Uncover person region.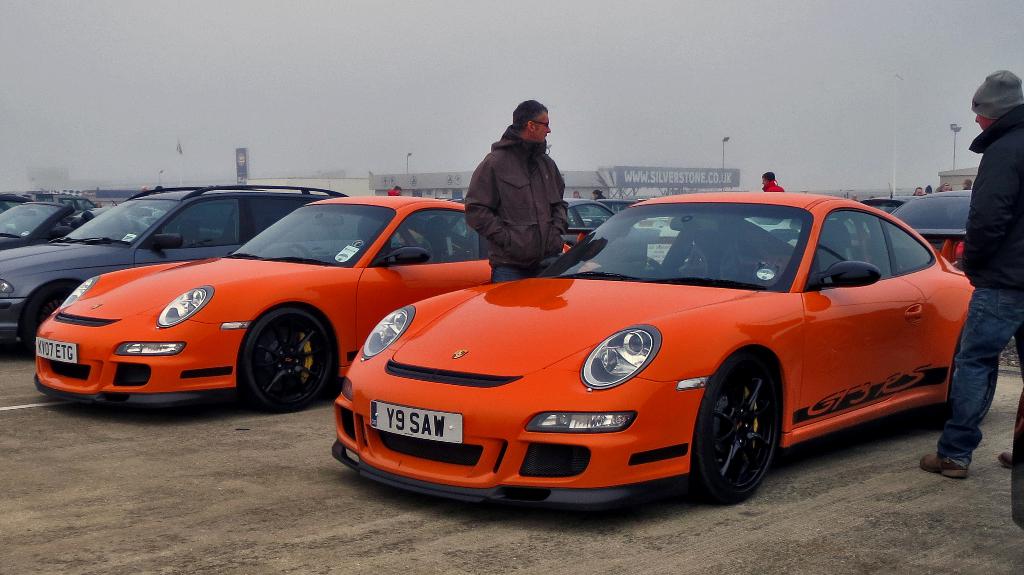
Uncovered: Rect(962, 177, 972, 190).
